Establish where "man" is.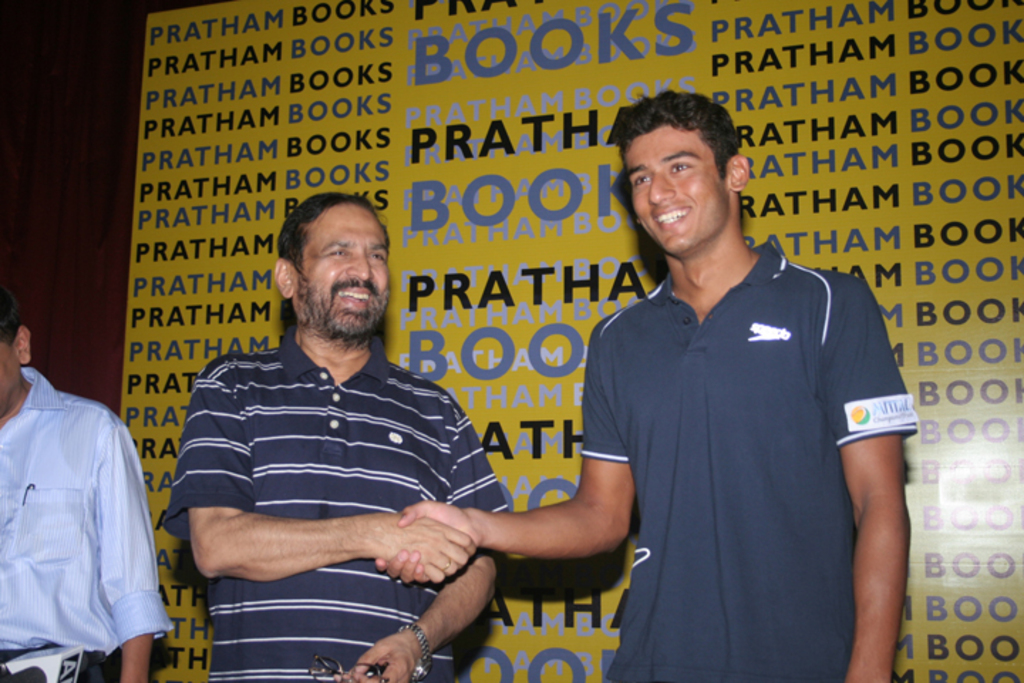
Established at region(364, 85, 922, 682).
